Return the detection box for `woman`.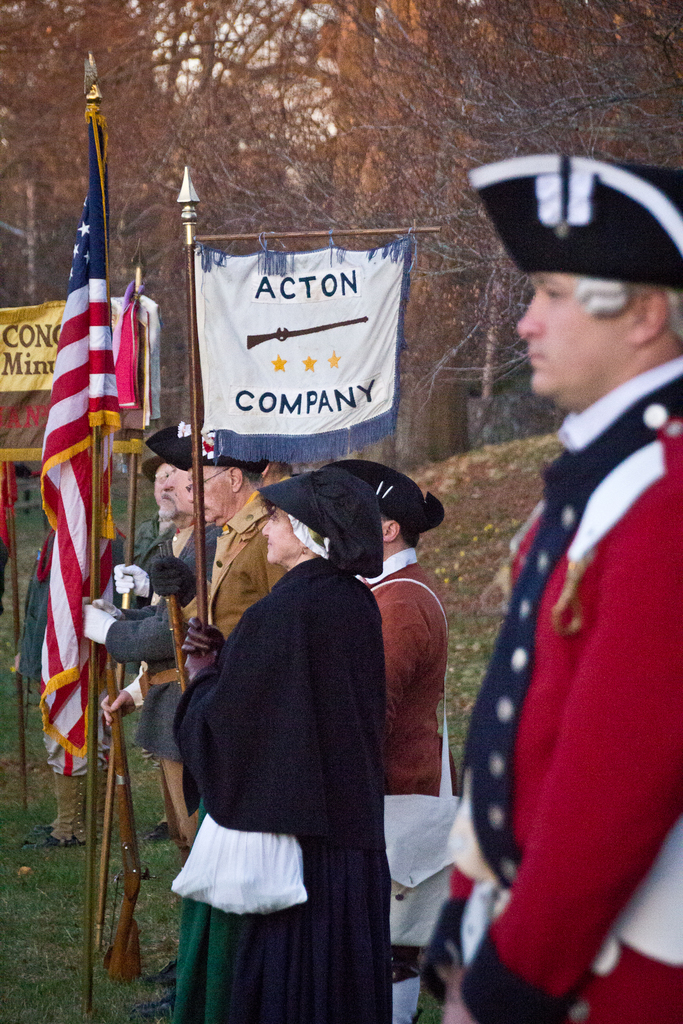
bbox=(168, 470, 395, 1023).
